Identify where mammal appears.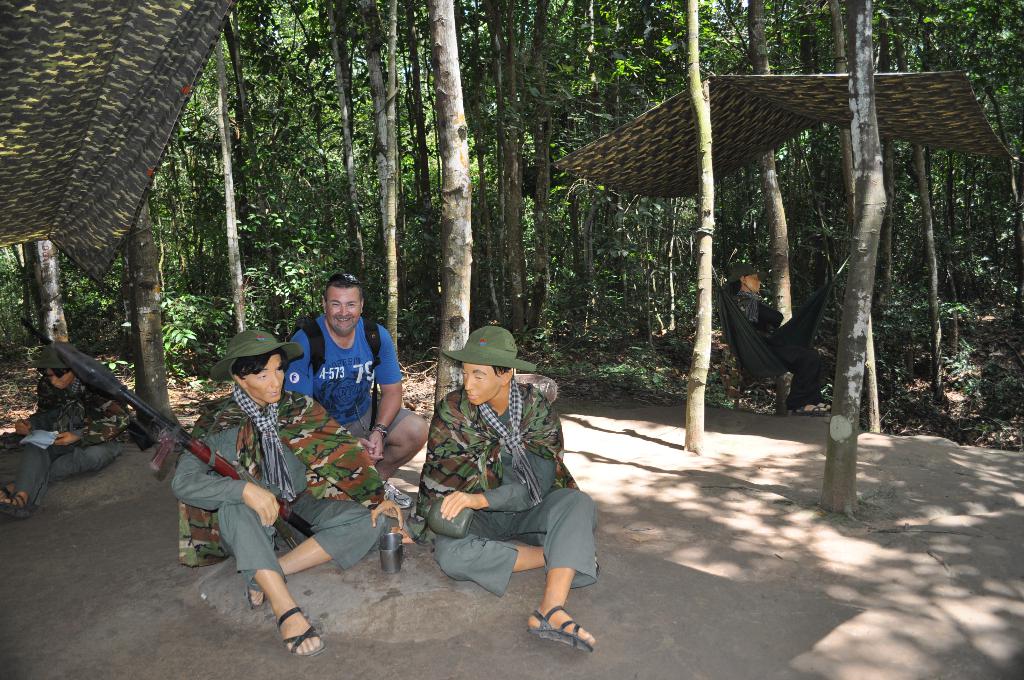
Appears at <box>413,333,600,626</box>.
